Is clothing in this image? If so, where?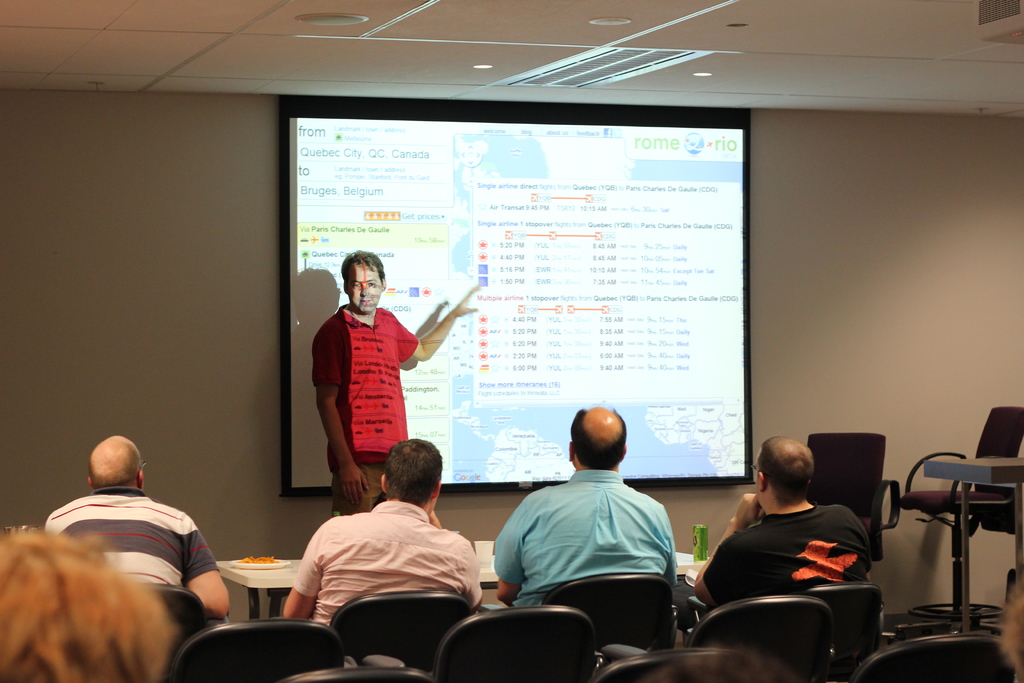
Yes, at (280, 482, 486, 648).
